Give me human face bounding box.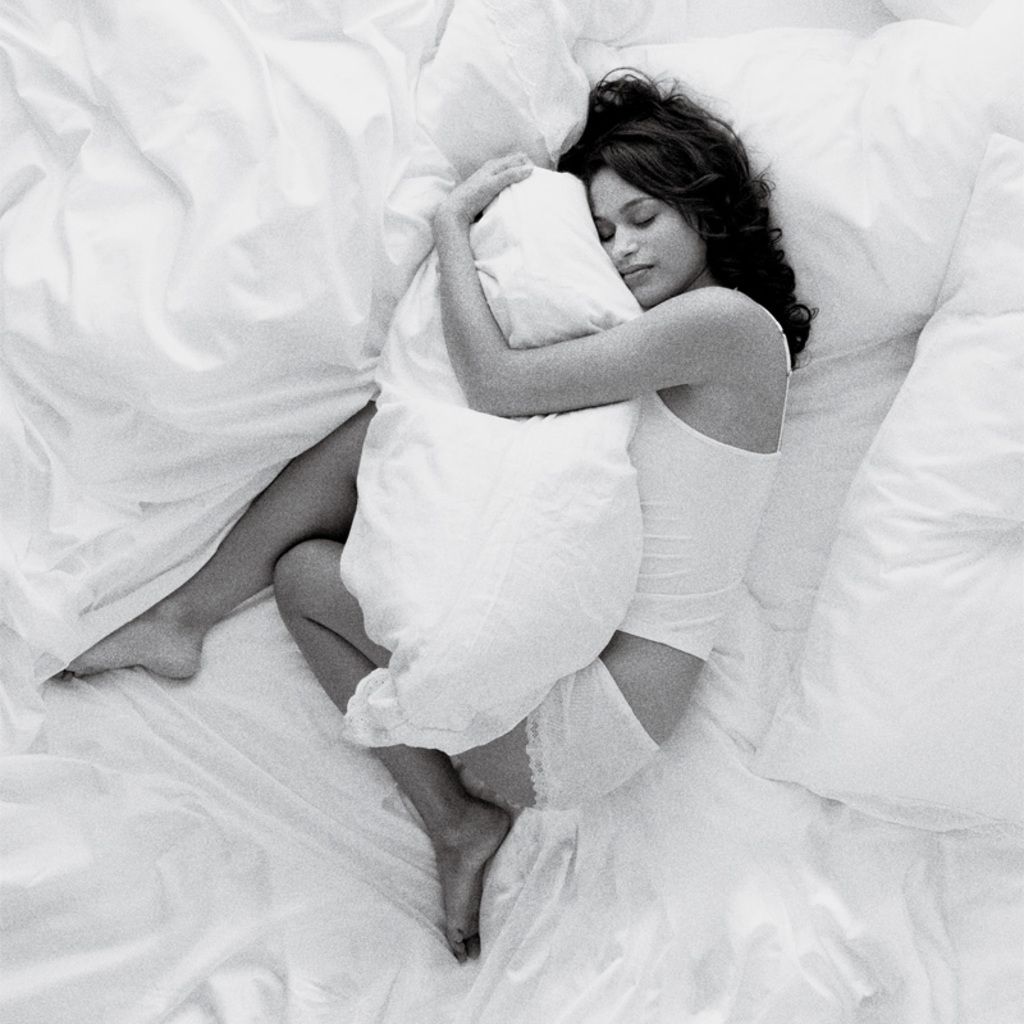
585:166:703:310.
